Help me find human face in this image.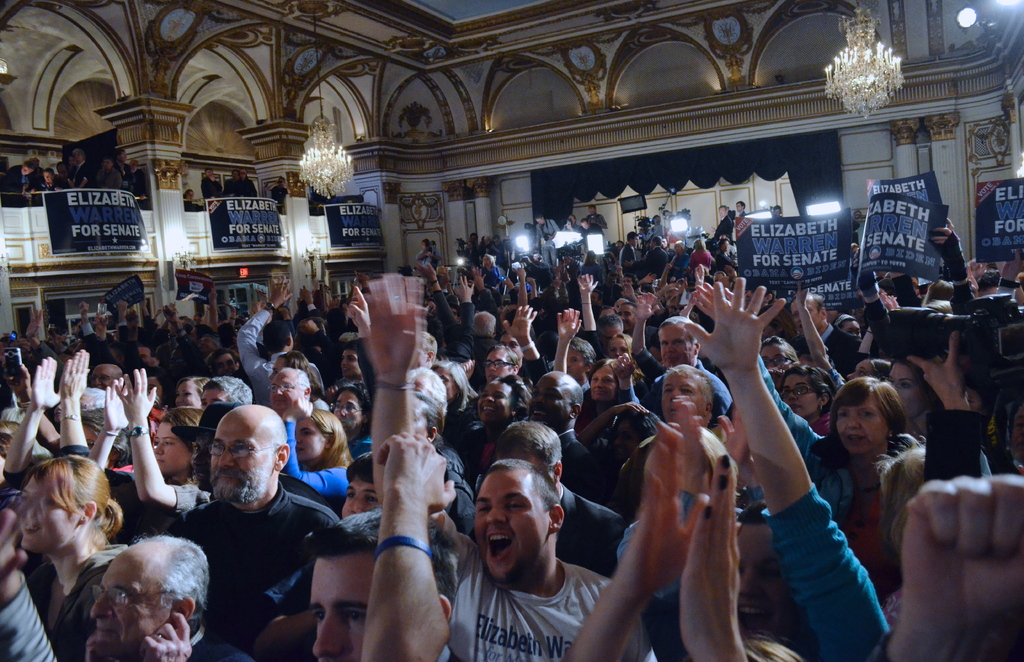
Found it: [589, 362, 615, 403].
